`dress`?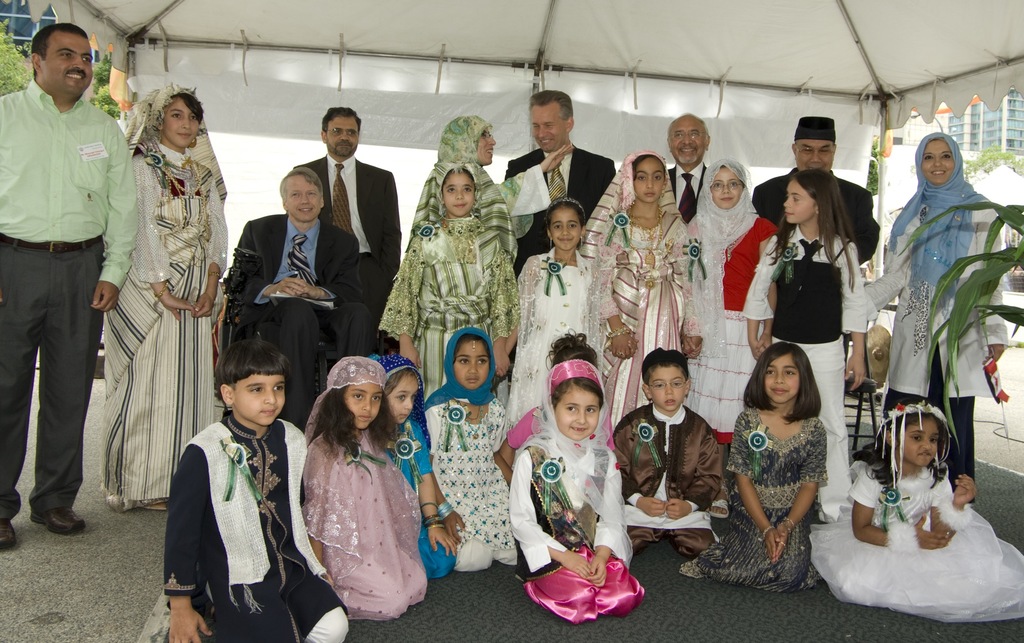
103/145/228/498
